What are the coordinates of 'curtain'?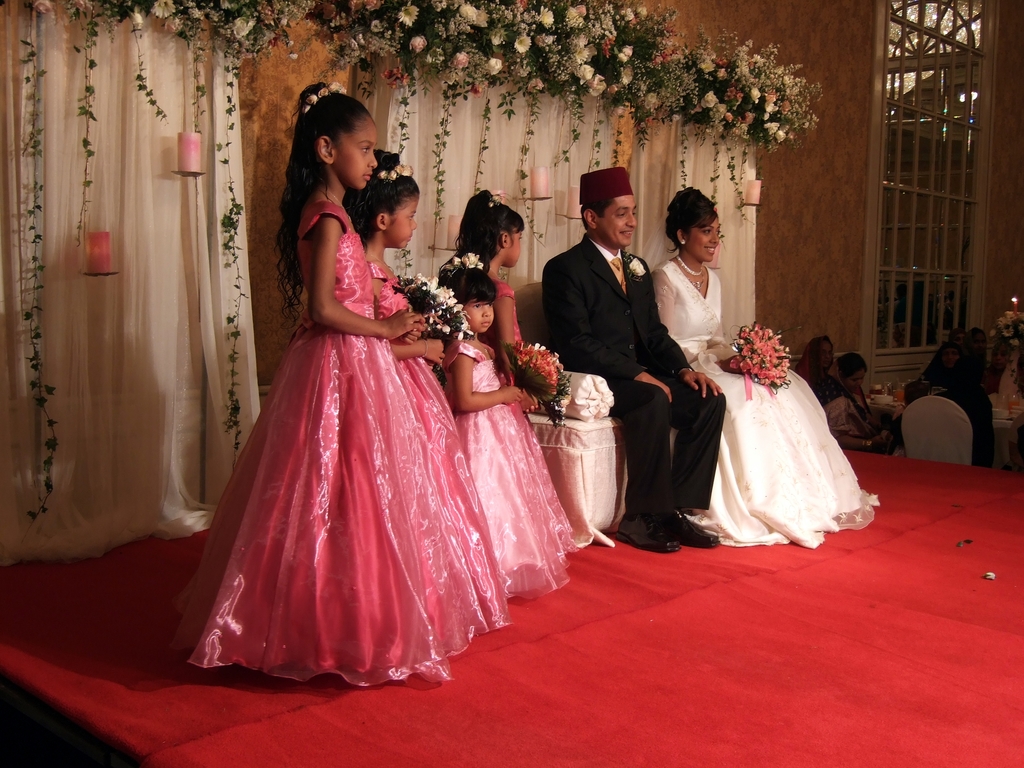
<bbox>0, 1, 262, 535</bbox>.
